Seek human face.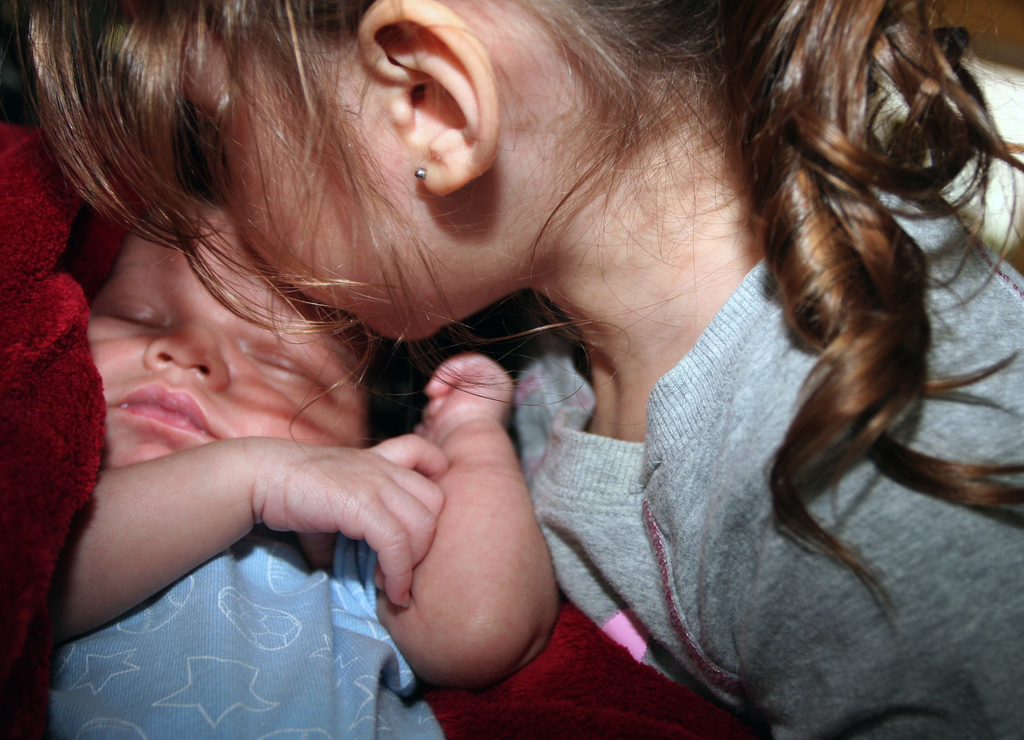
{"left": 164, "top": 20, "right": 424, "bottom": 346}.
